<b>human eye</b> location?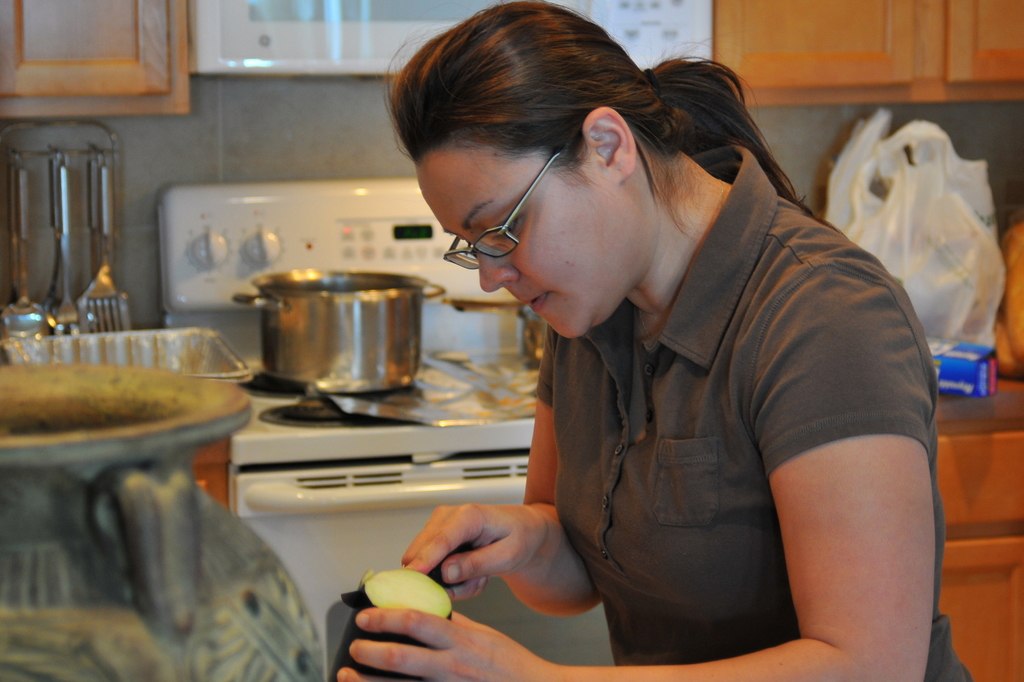
489/213/529/247
